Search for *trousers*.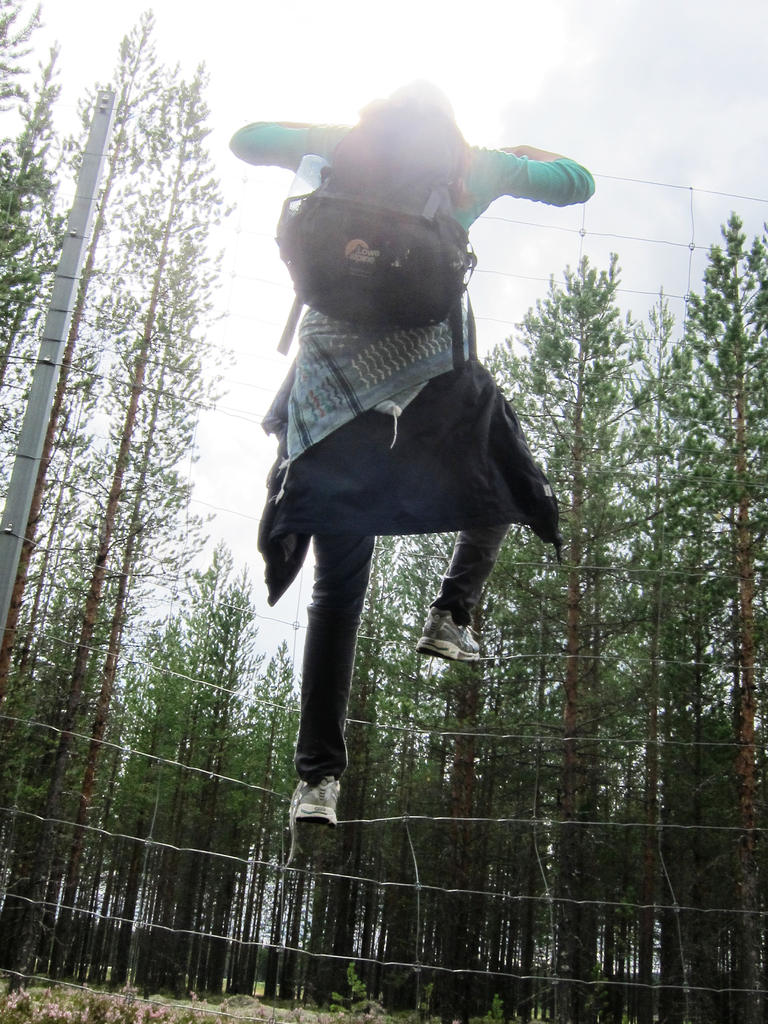
Found at (x1=264, y1=404, x2=516, y2=794).
